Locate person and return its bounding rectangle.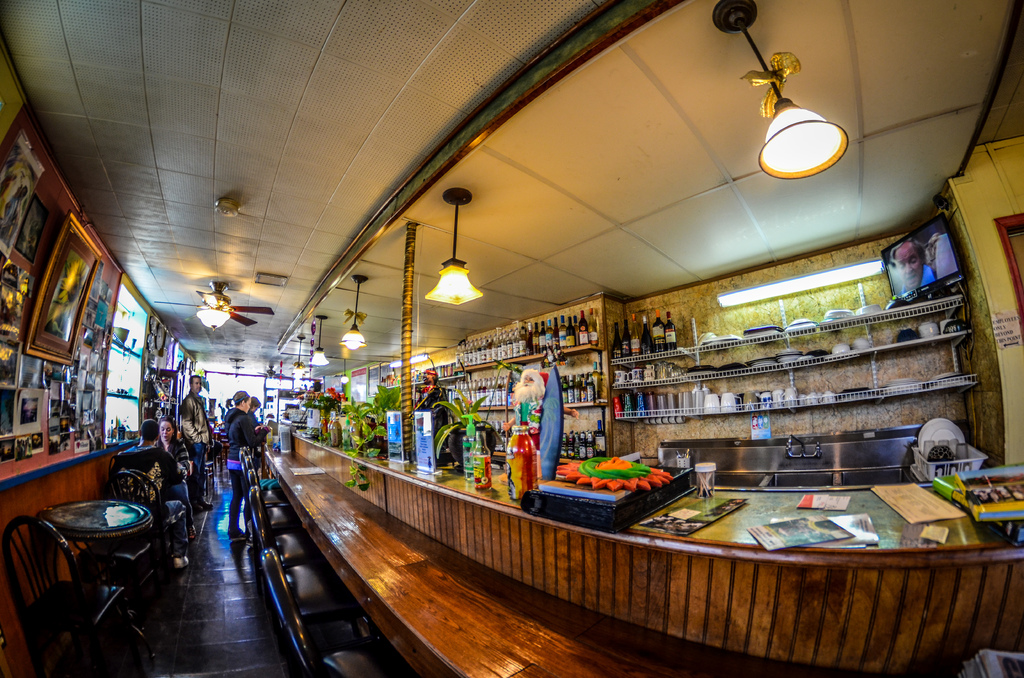
890,238,936,296.
